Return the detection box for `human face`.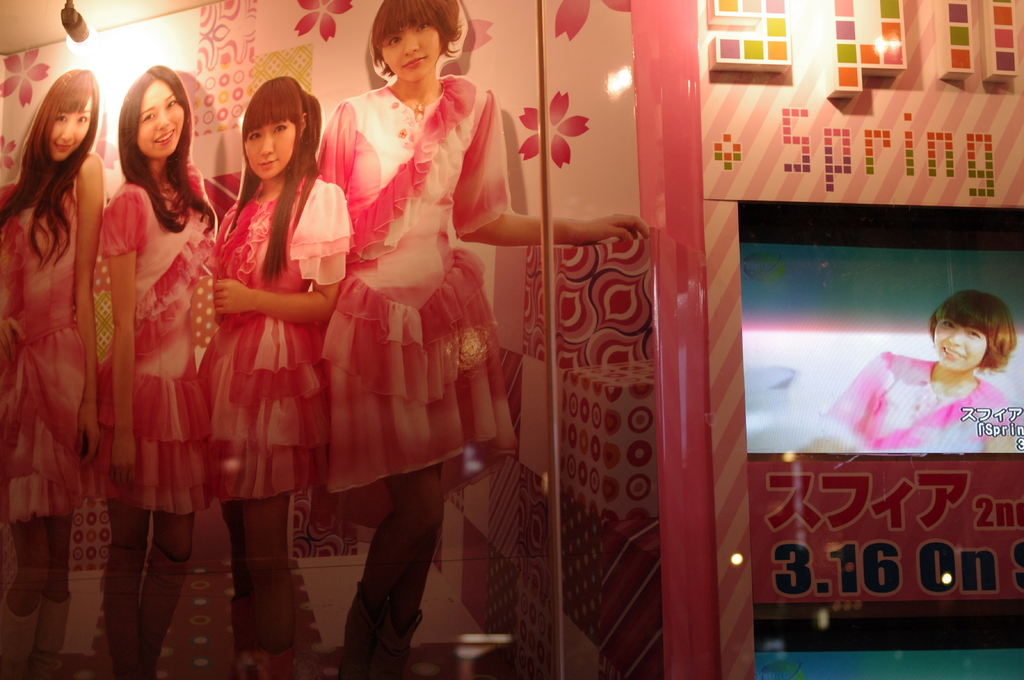
bbox(934, 326, 986, 371).
